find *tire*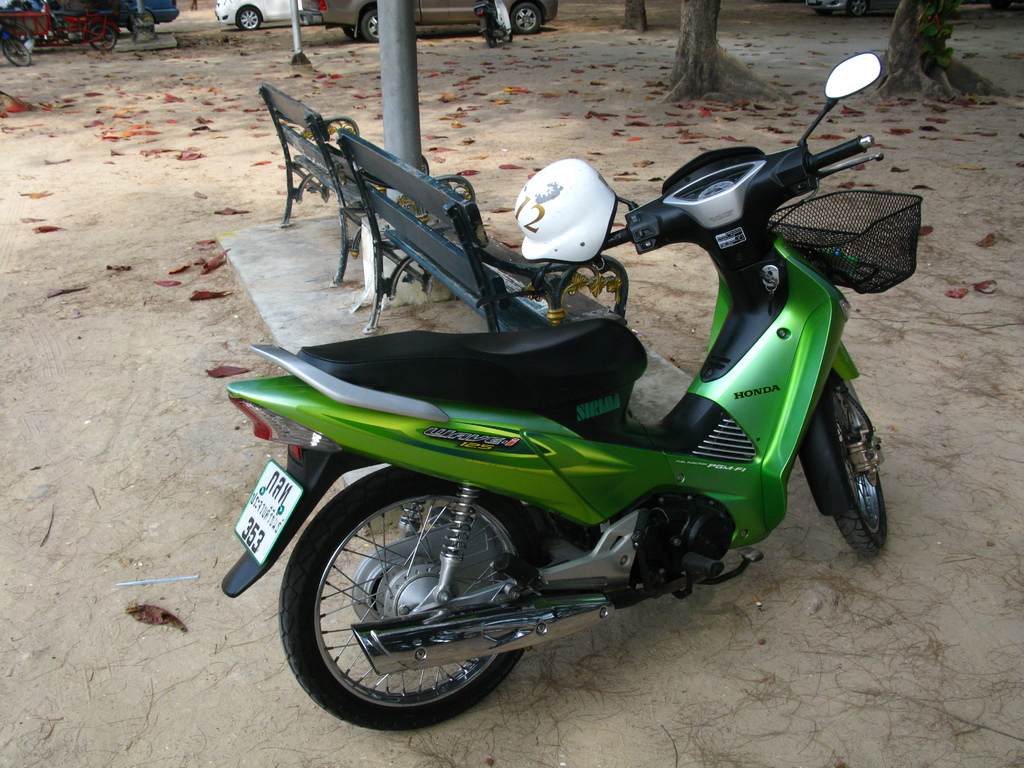
detection(501, 29, 511, 44)
